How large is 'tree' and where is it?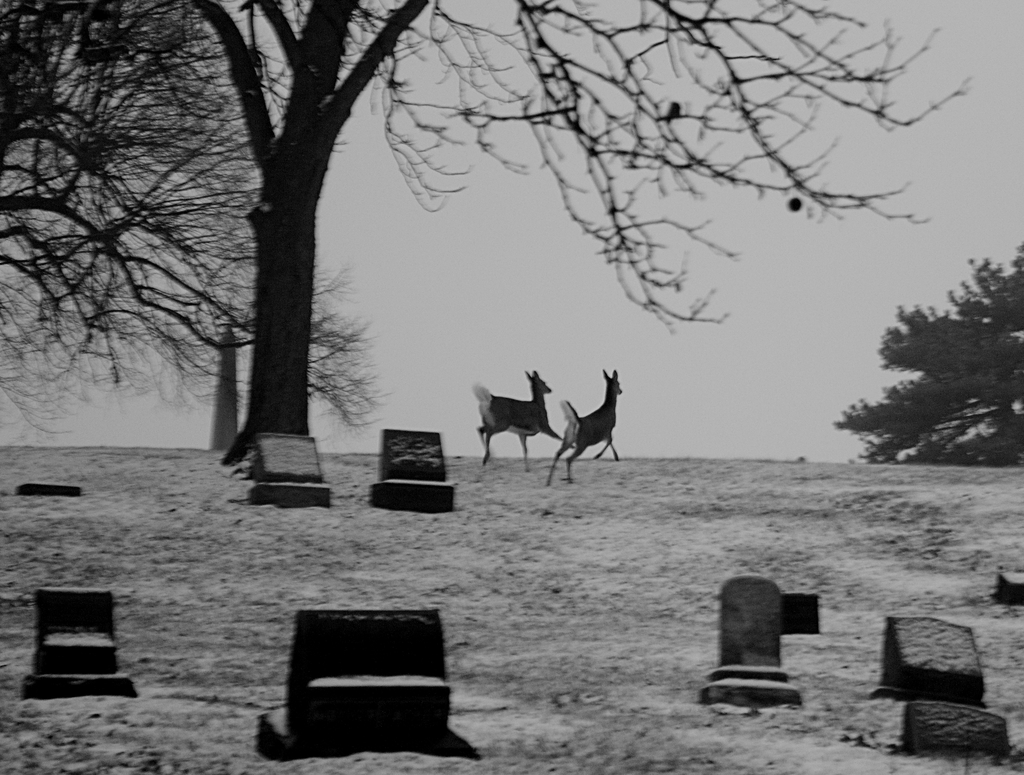
Bounding box: box=[833, 243, 1023, 478].
